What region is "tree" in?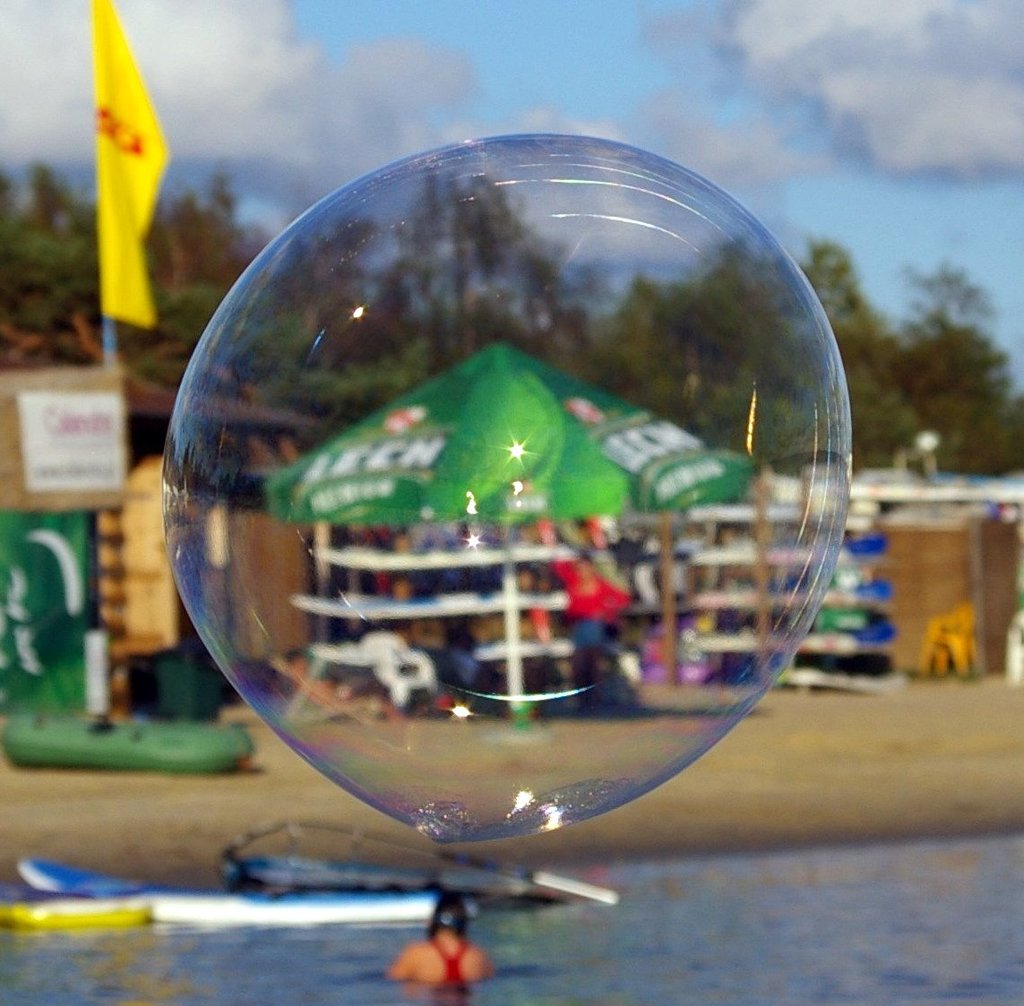
0, 175, 153, 371.
